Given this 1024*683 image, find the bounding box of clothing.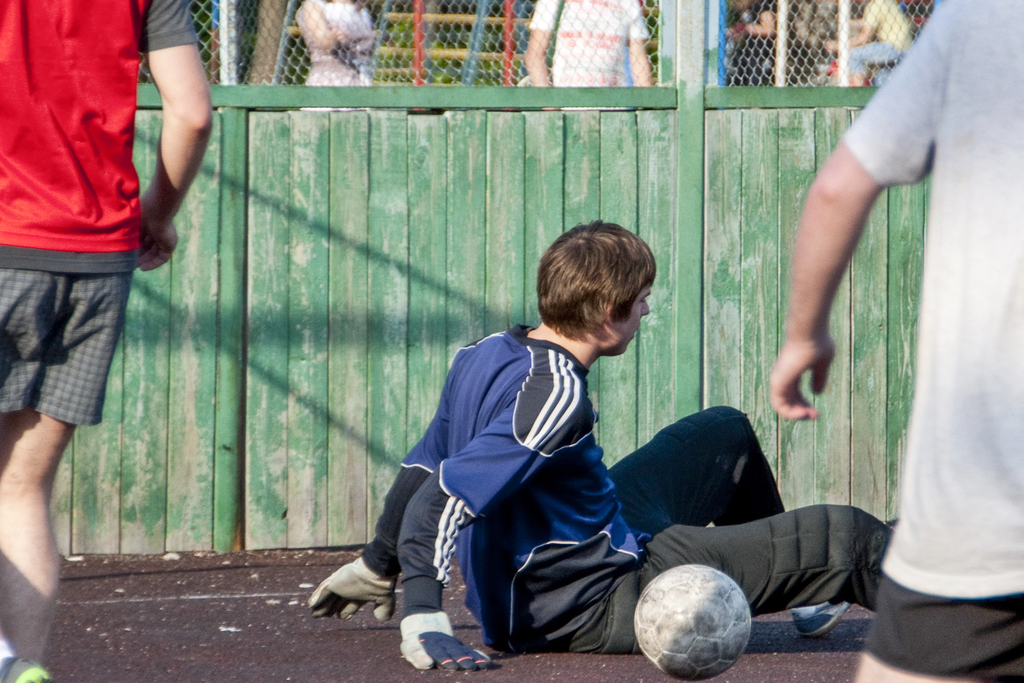
[292,0,376,115].
